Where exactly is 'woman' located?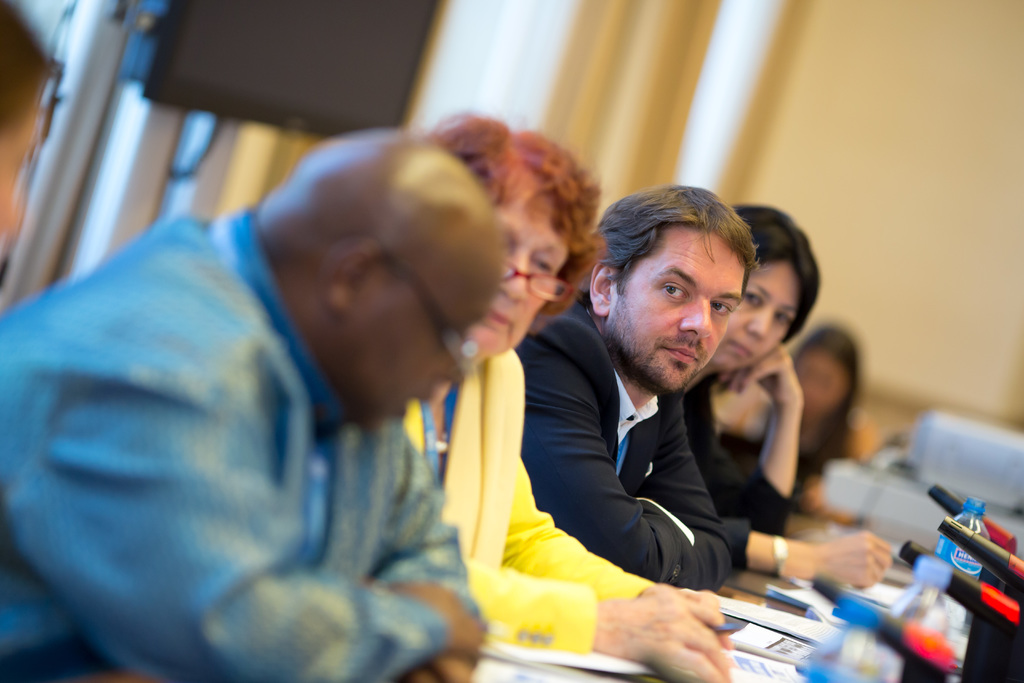
Its bounding box is bbox=(726, 316, 879, 497).
